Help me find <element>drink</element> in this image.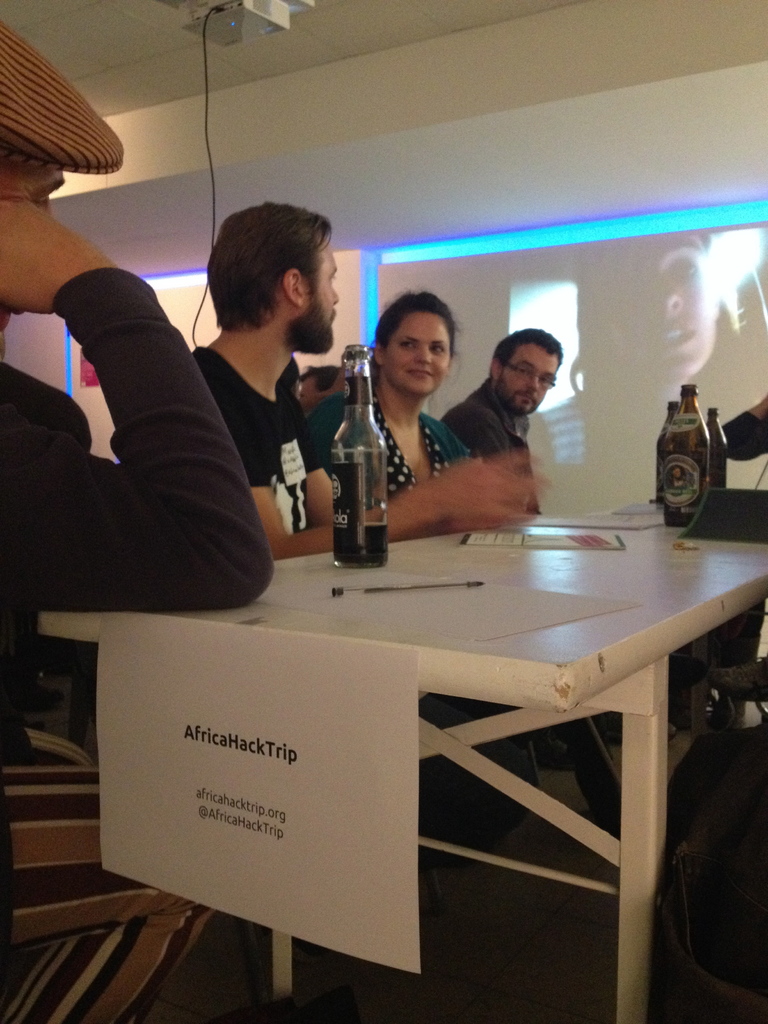
Found it: select_region(692, 421, 730, 491).
